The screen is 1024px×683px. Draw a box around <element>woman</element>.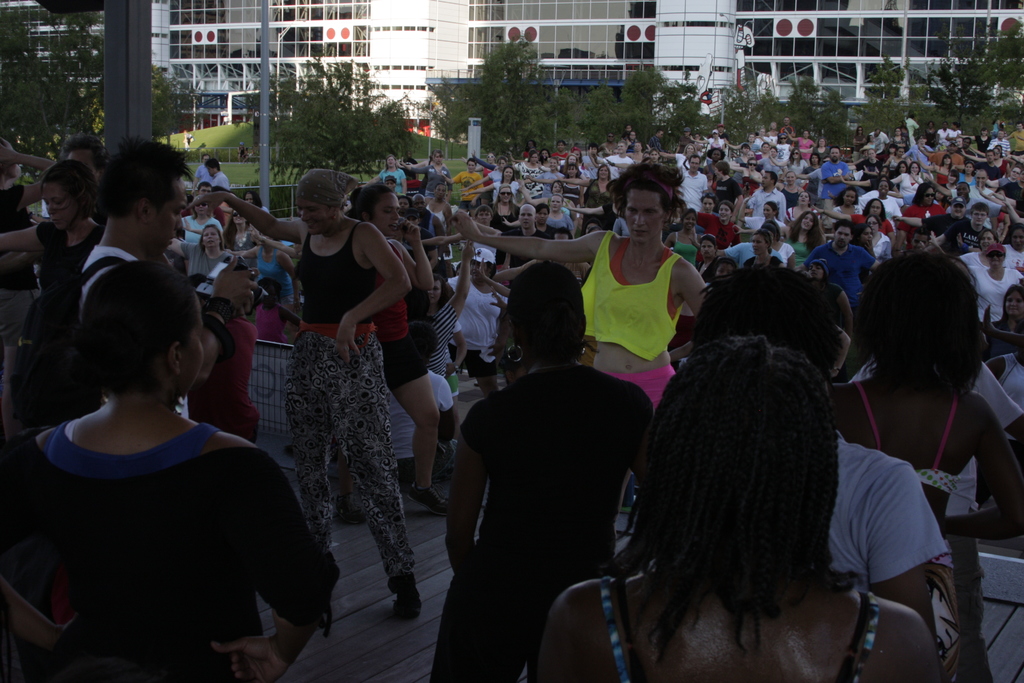
<box>860,217,892,256</box>.
